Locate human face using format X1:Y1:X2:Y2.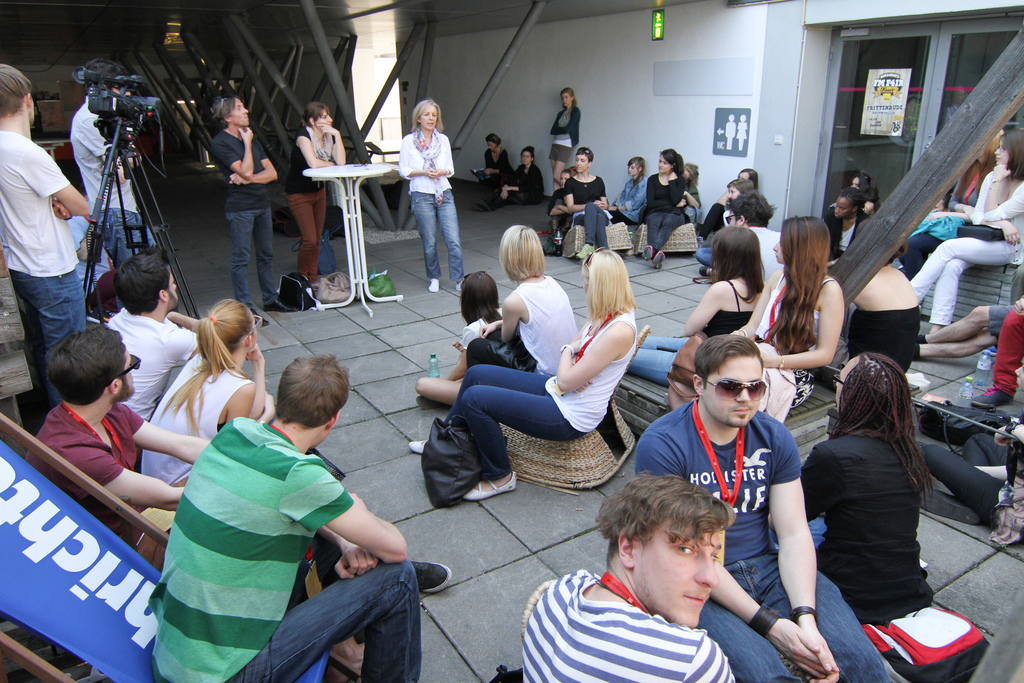
776:229:787:261.
